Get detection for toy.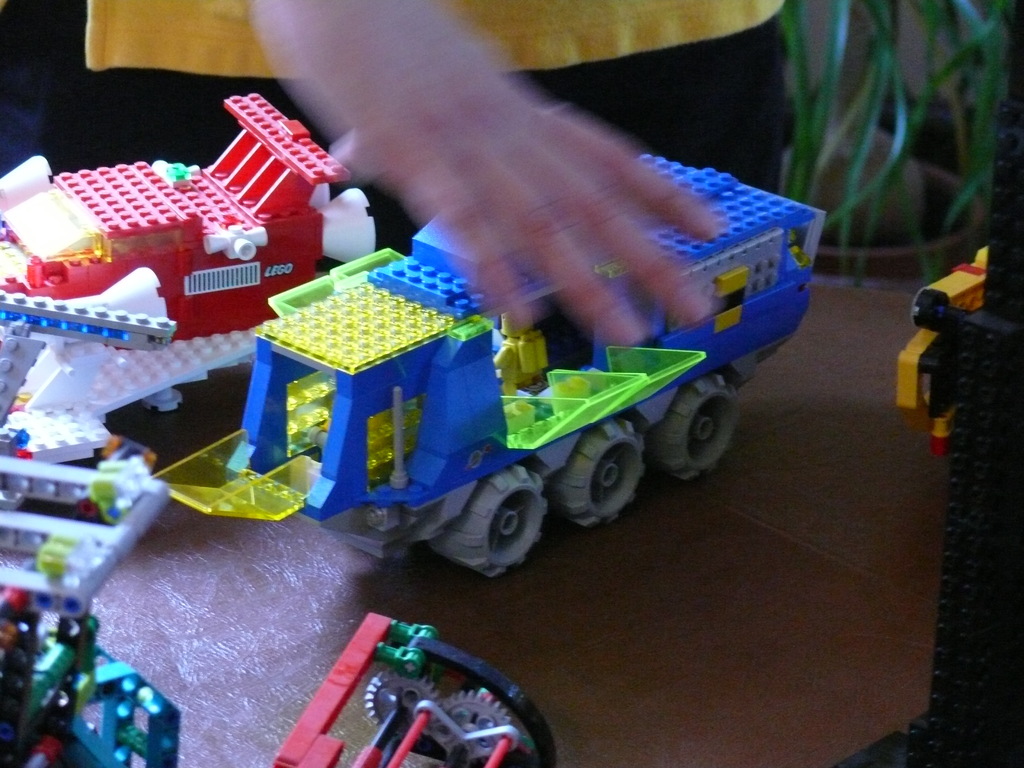
Detection: [0, 76, 379, 411].
